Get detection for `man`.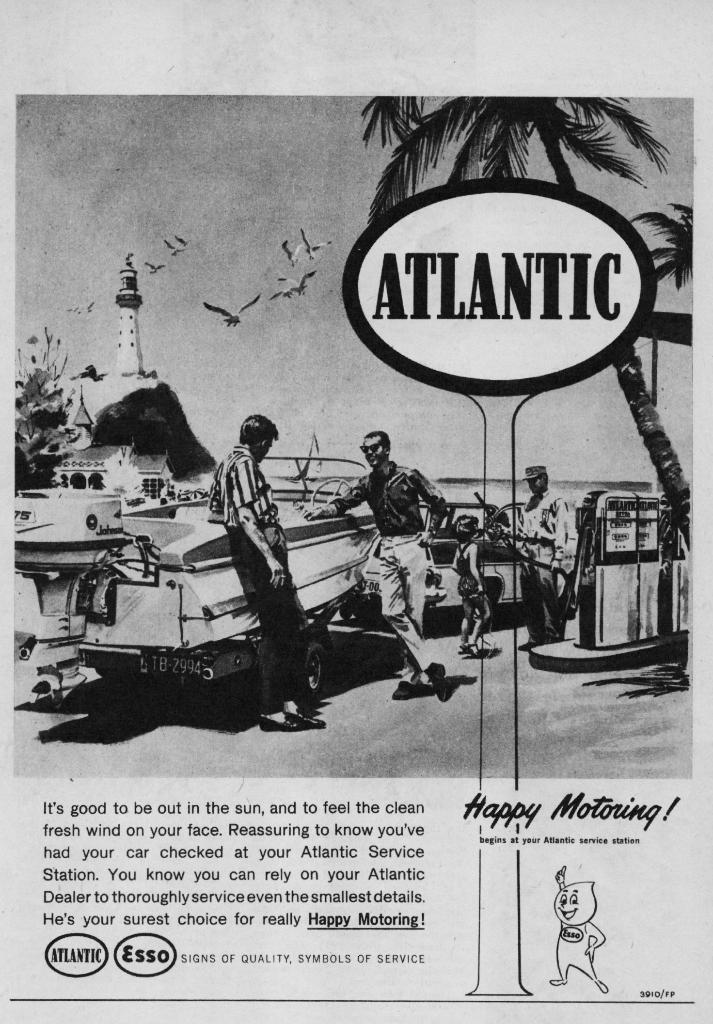
Detection: [345,413,457,687].
